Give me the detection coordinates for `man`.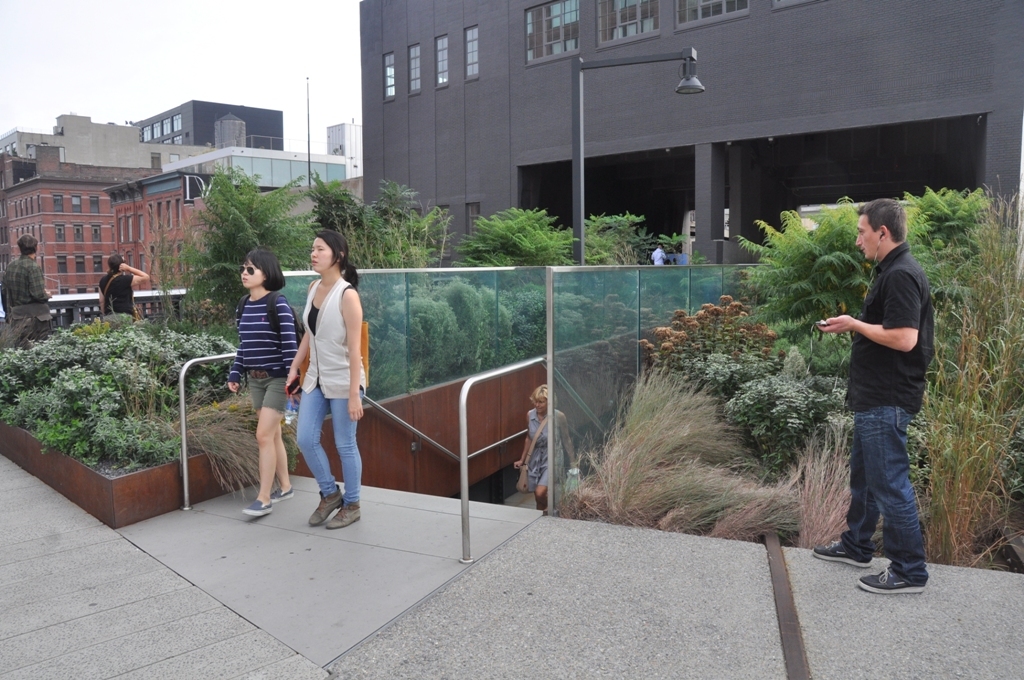
bbox=(648, 242, 666, 264).
